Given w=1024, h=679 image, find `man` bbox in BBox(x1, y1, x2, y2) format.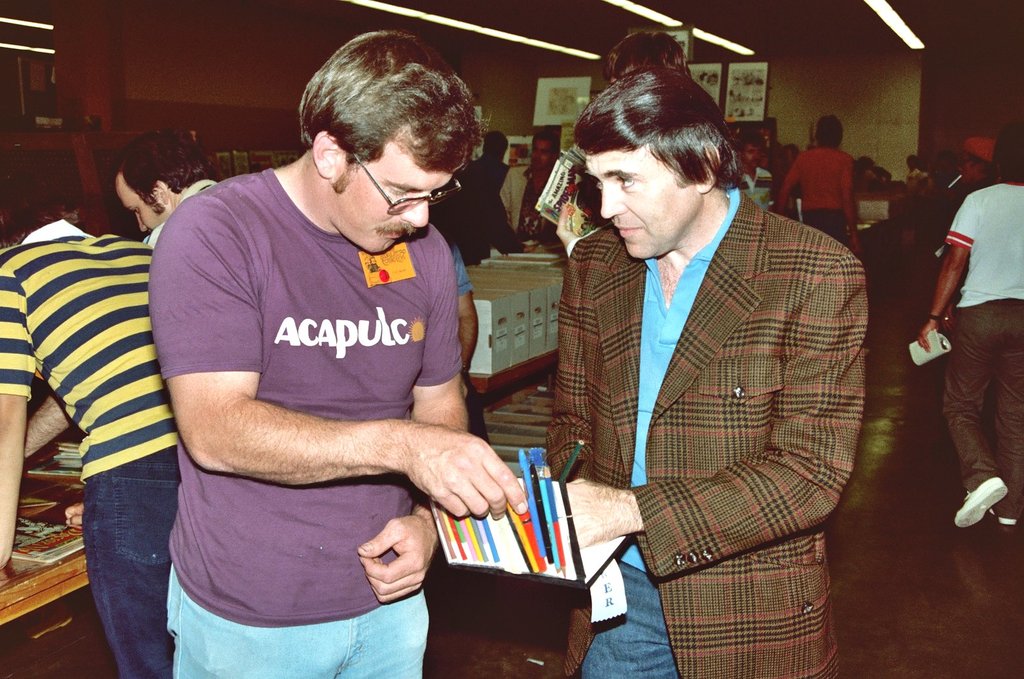
BBox(144, 29, 516, 677).
